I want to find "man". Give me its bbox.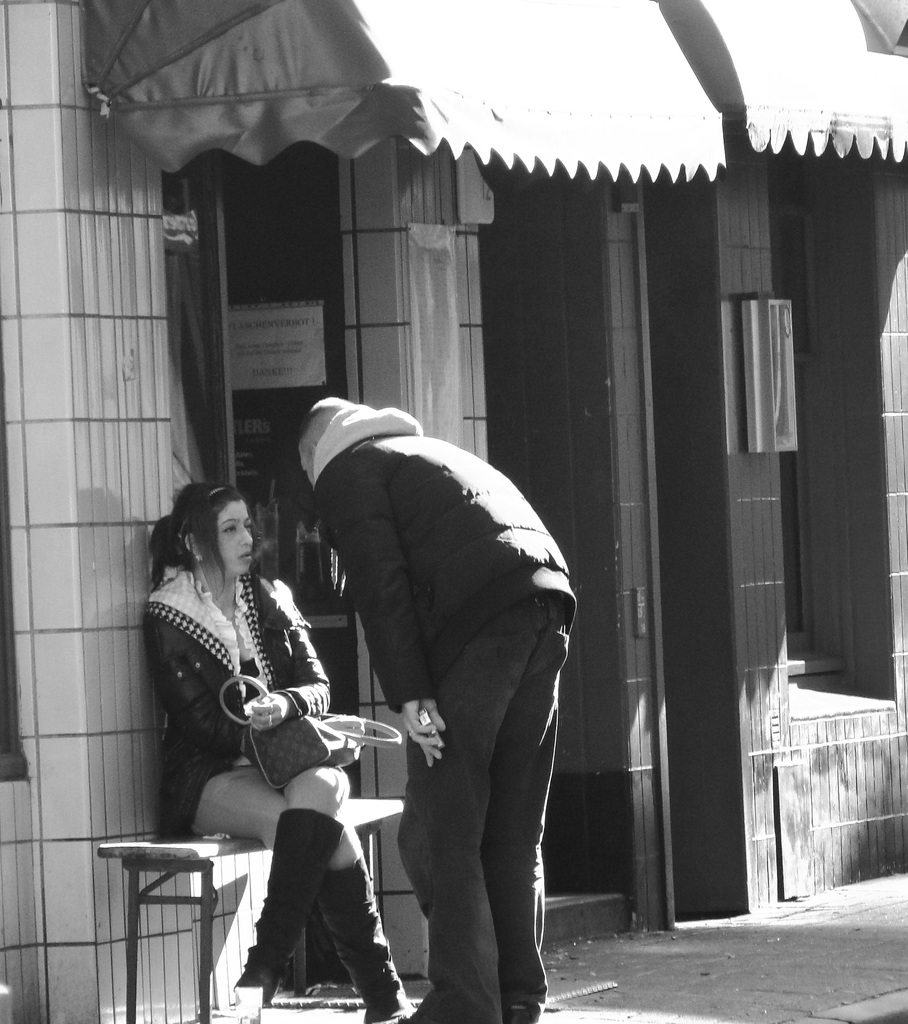
crop(305, 391, 592, 1017).
